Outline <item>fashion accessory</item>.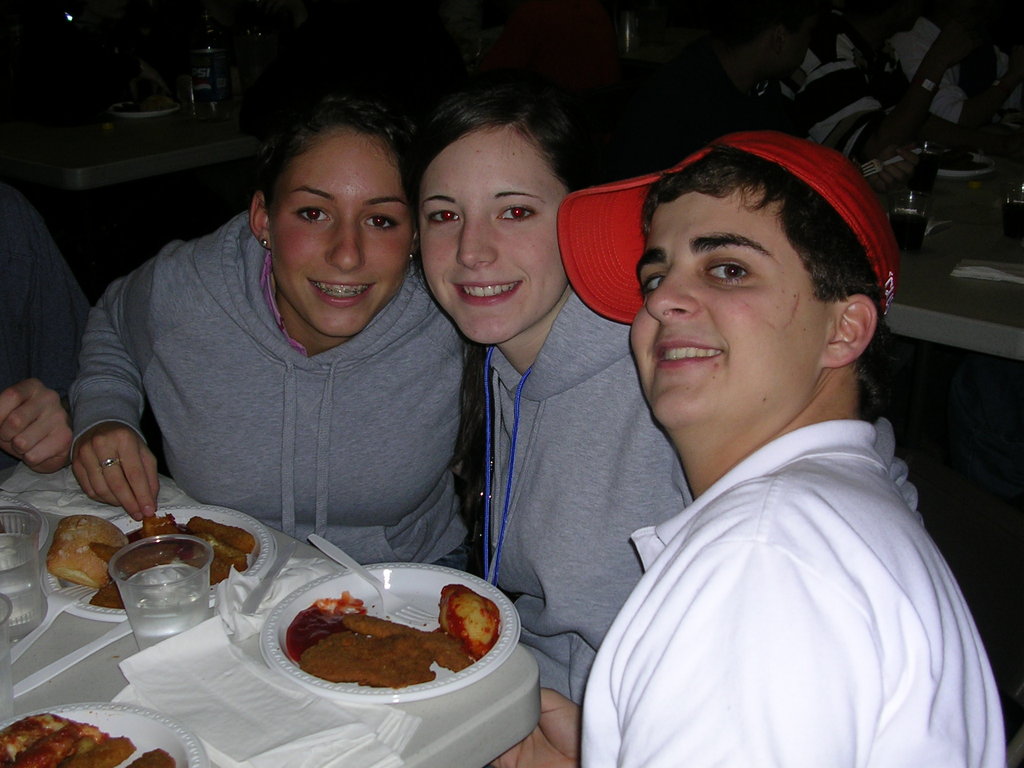
Outline: {"x1": 407, "y1": 252, "x2": 414, "y2": 262}.
